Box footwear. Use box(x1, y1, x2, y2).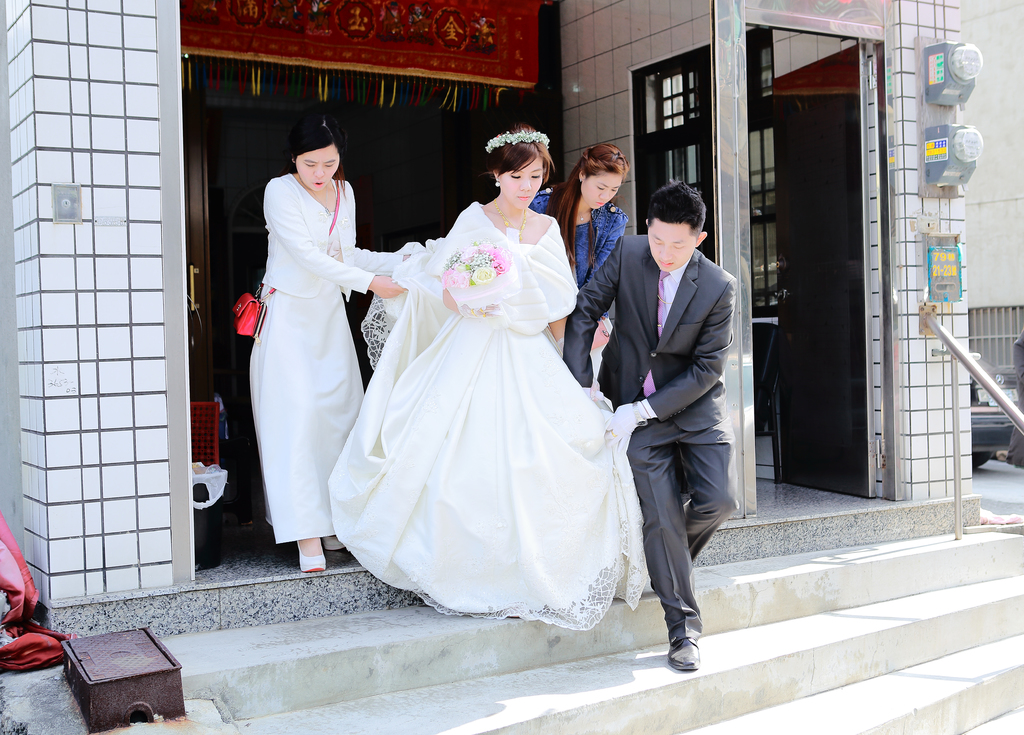
box(321, 531, 341, 550).
